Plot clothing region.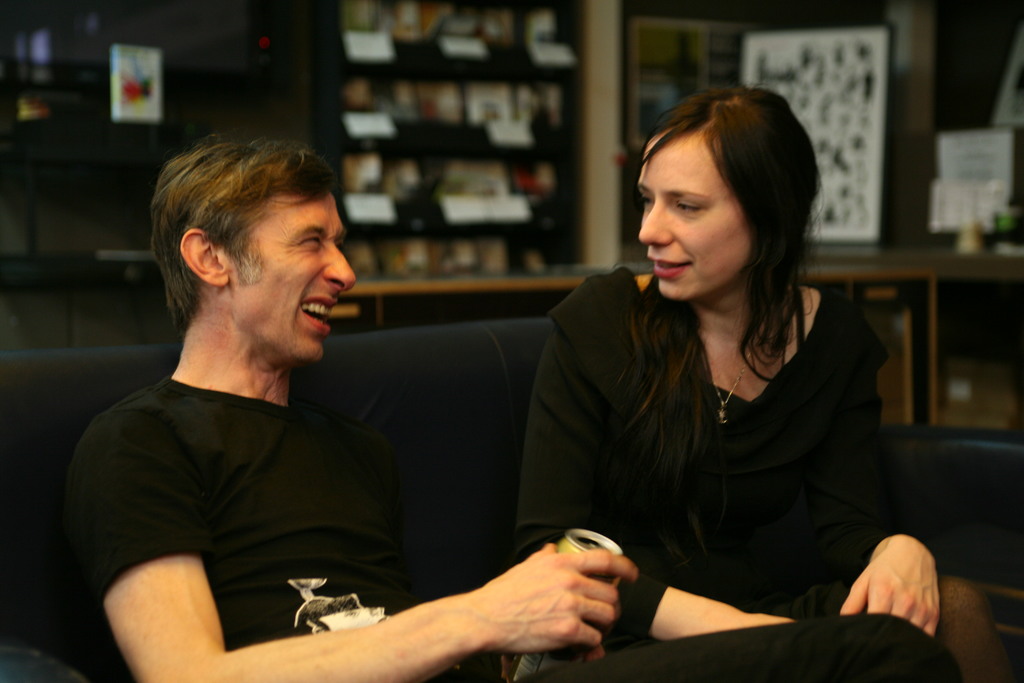
Plotted at <region>543, 243, 913, 648</region>.
